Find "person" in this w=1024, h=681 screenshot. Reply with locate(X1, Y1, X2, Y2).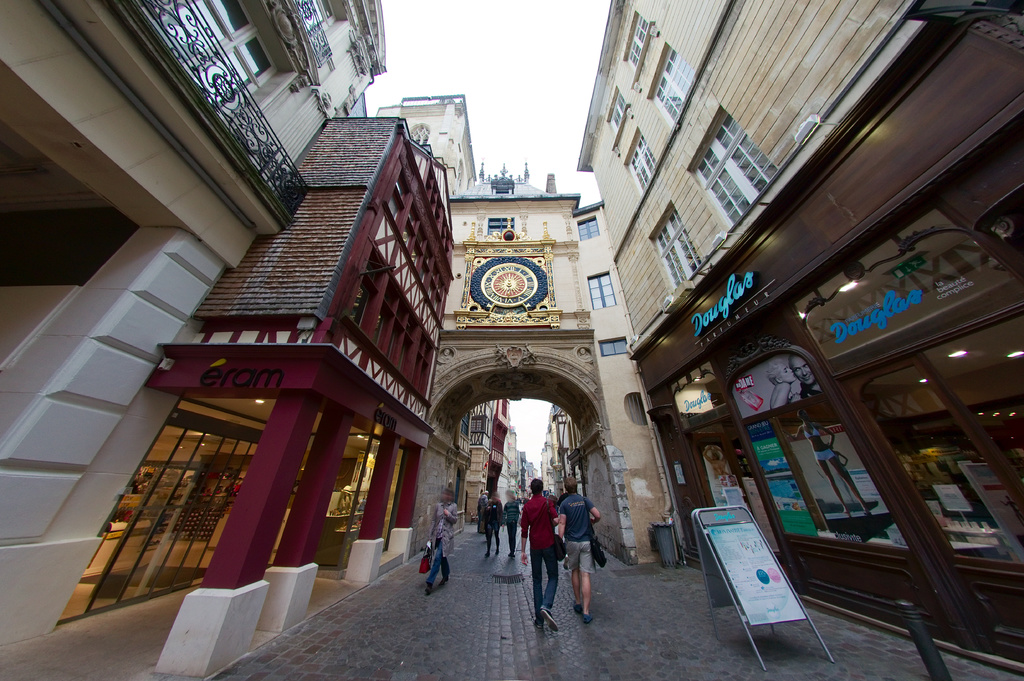
locate(697, 445, 735, 504).
